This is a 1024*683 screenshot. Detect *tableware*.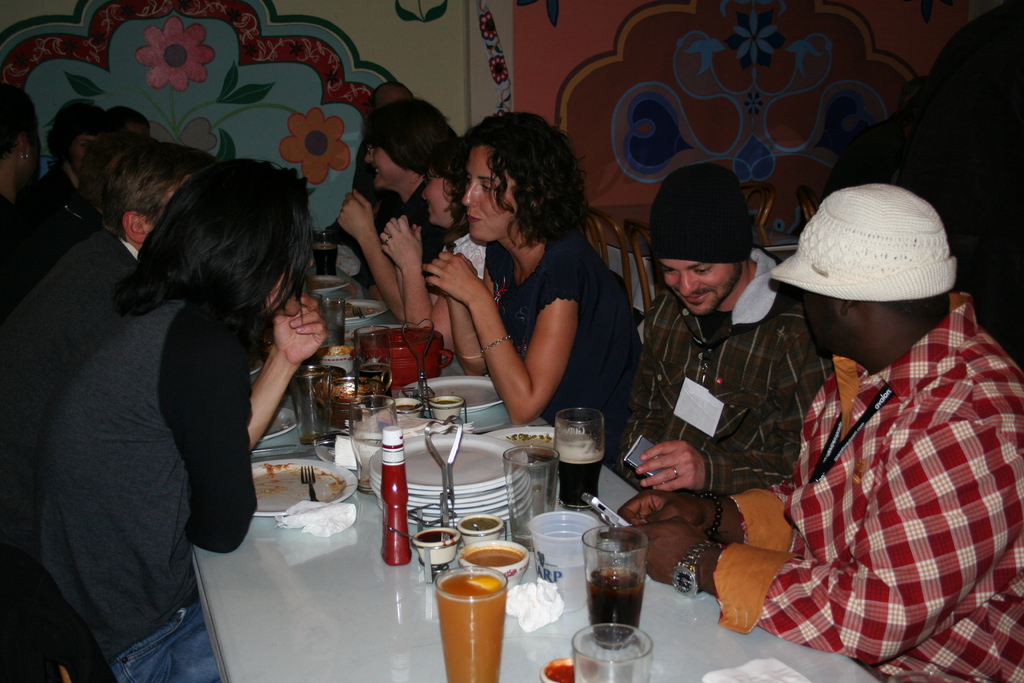
[430,395,467,426].
